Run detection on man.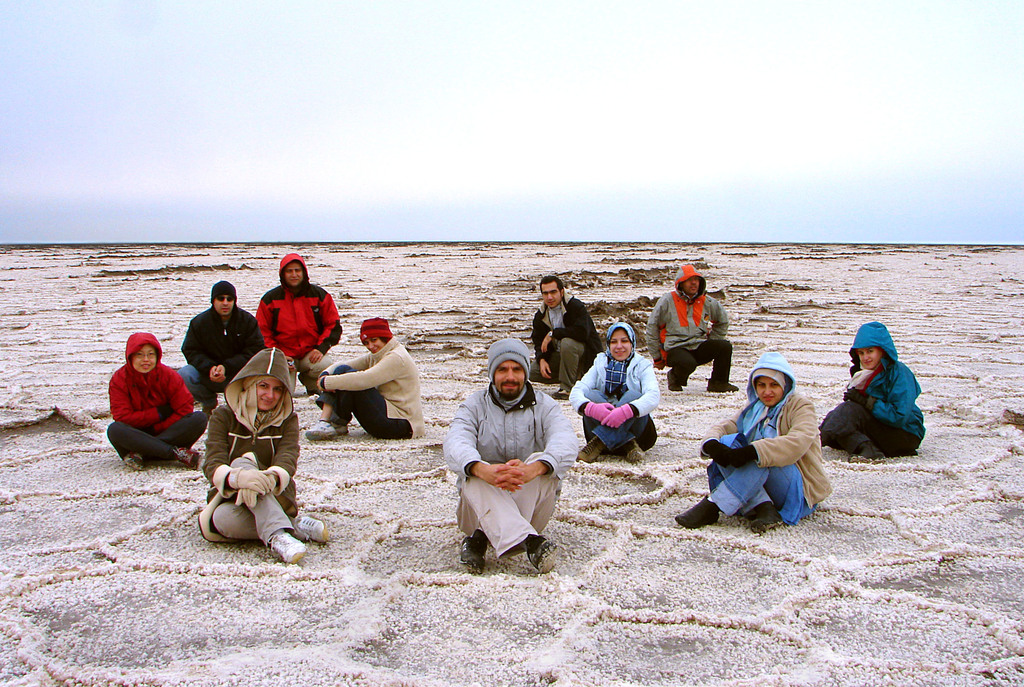
Result: [165, 280, 262, 422].
